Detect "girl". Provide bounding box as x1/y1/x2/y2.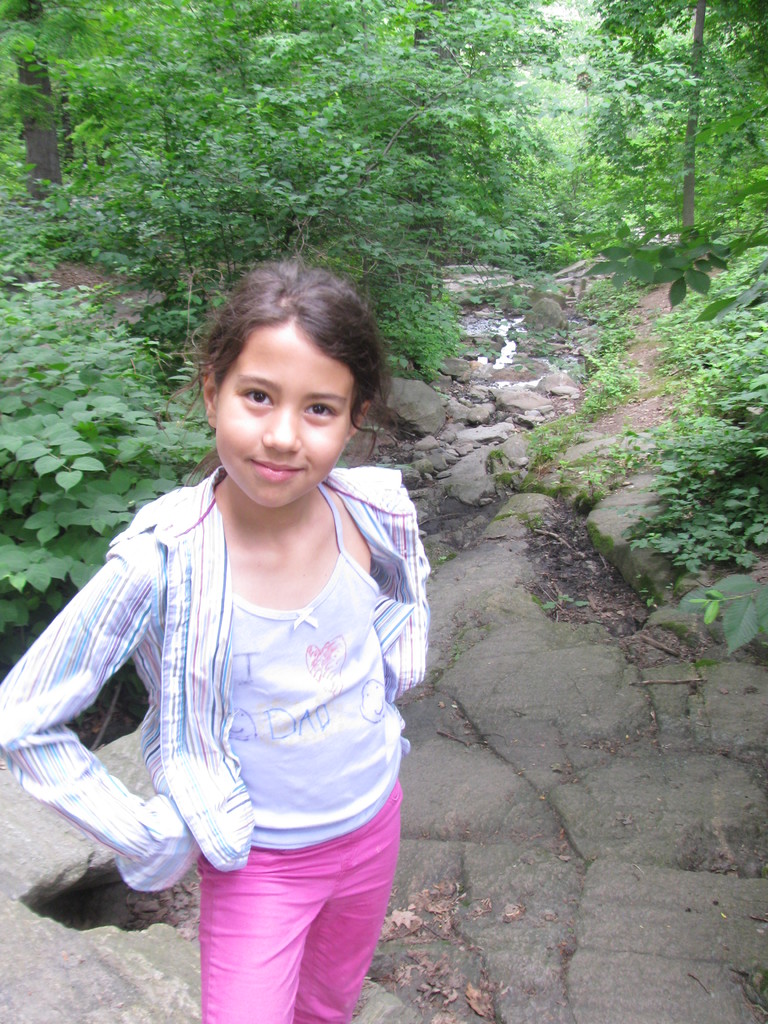
0/214/431/1023.
